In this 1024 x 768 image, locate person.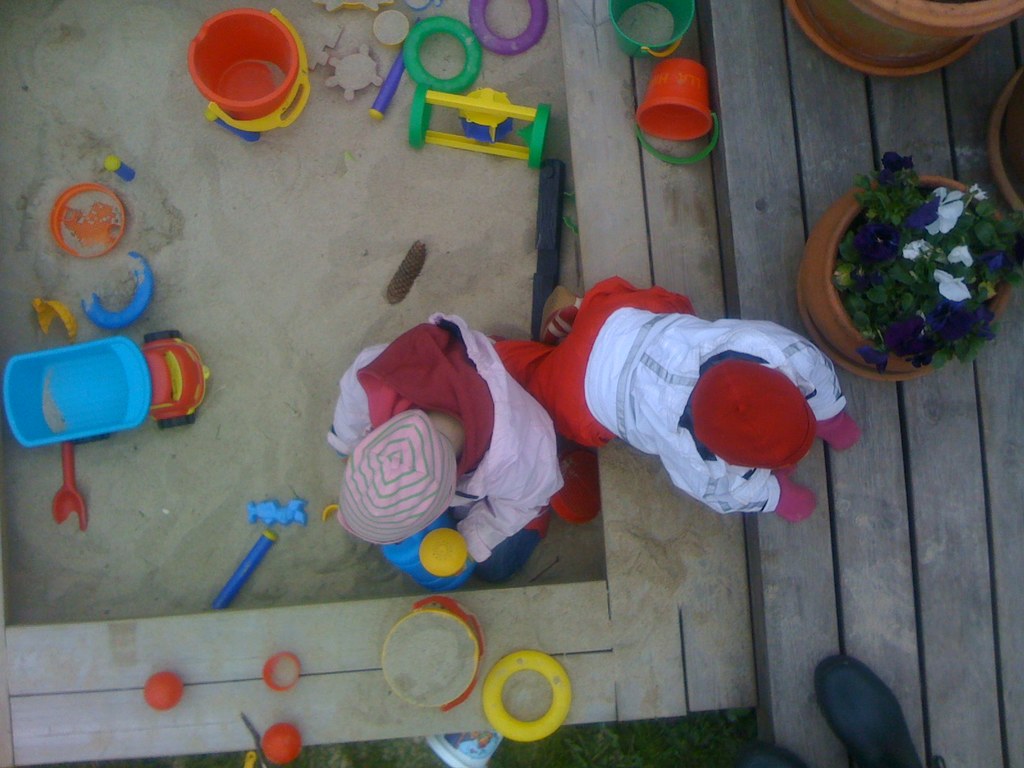
Bounding box: [x1=715, y1=655, x2=931, y2=767].
